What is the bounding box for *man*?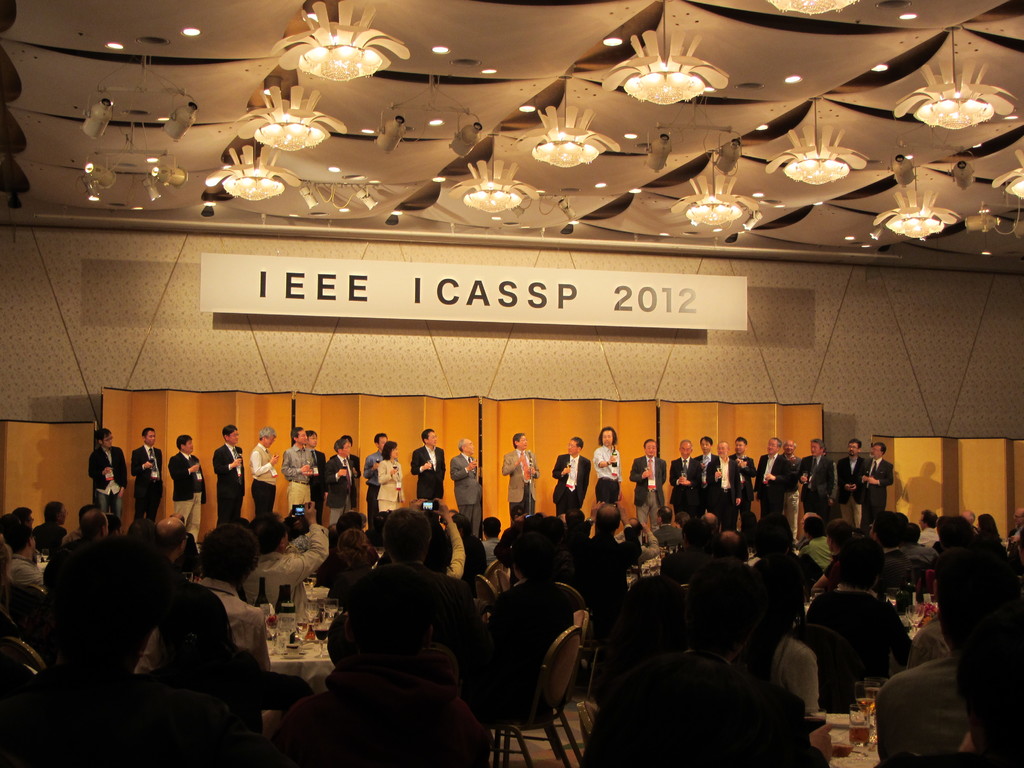
<box>316,436,359,532</box>.
